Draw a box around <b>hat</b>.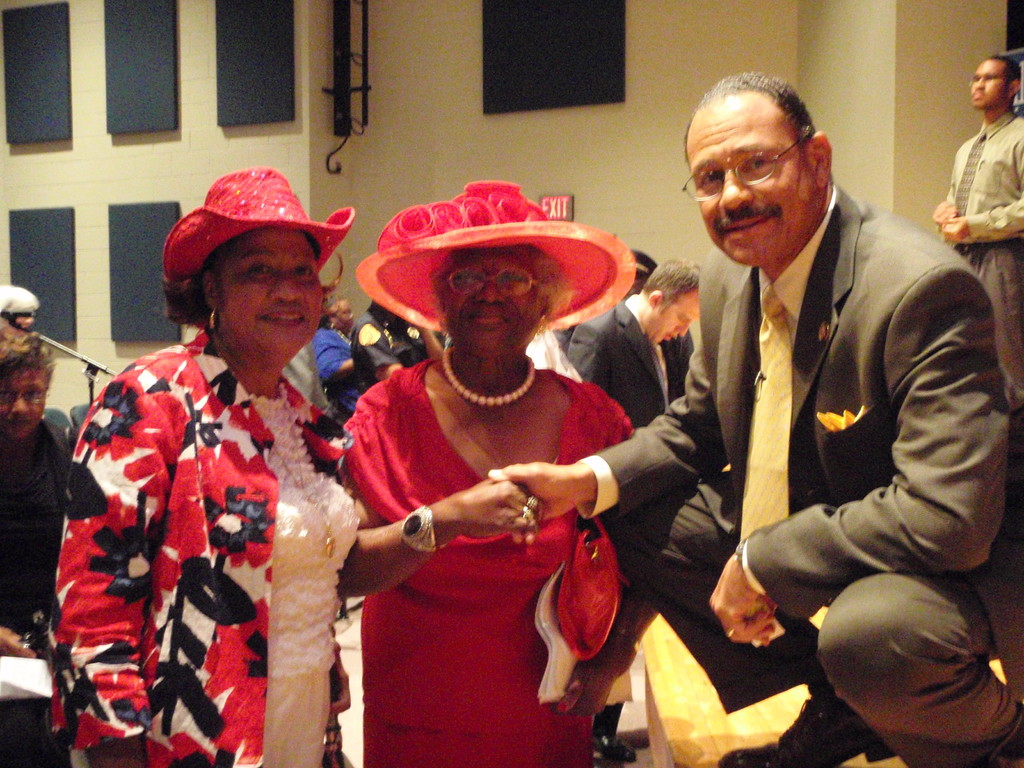
[0, 282, 44, 336].
